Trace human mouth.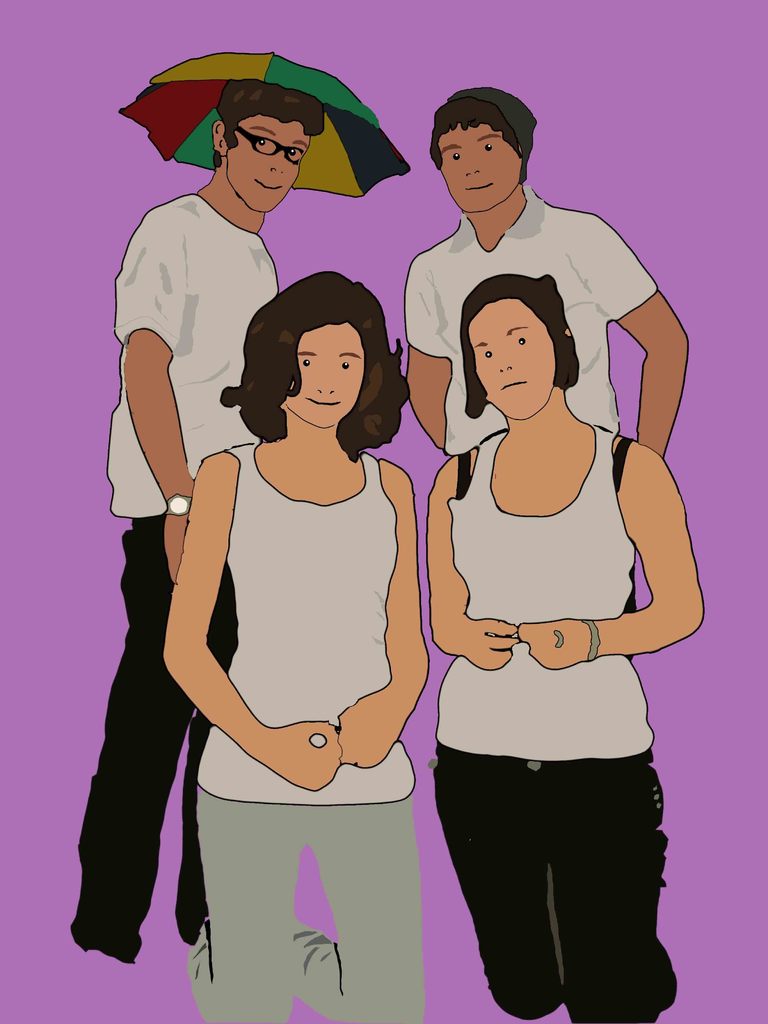
Traced to bbox=(504, 382, 527, 393).
